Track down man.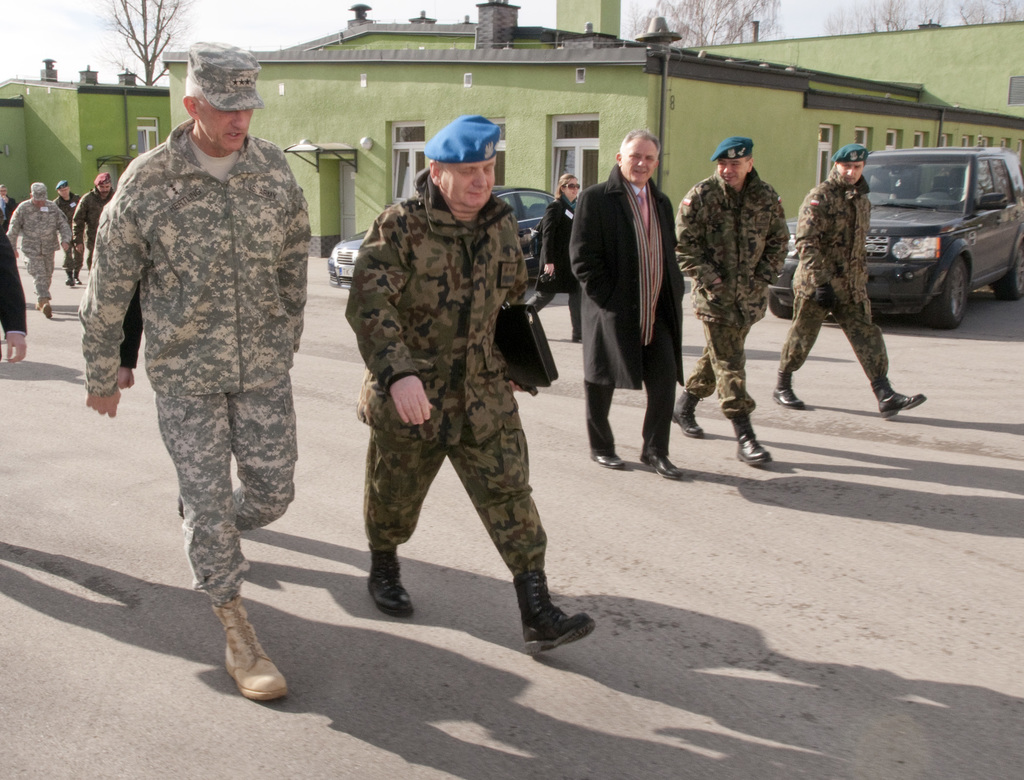
Tracked to 772 144 927 424.
